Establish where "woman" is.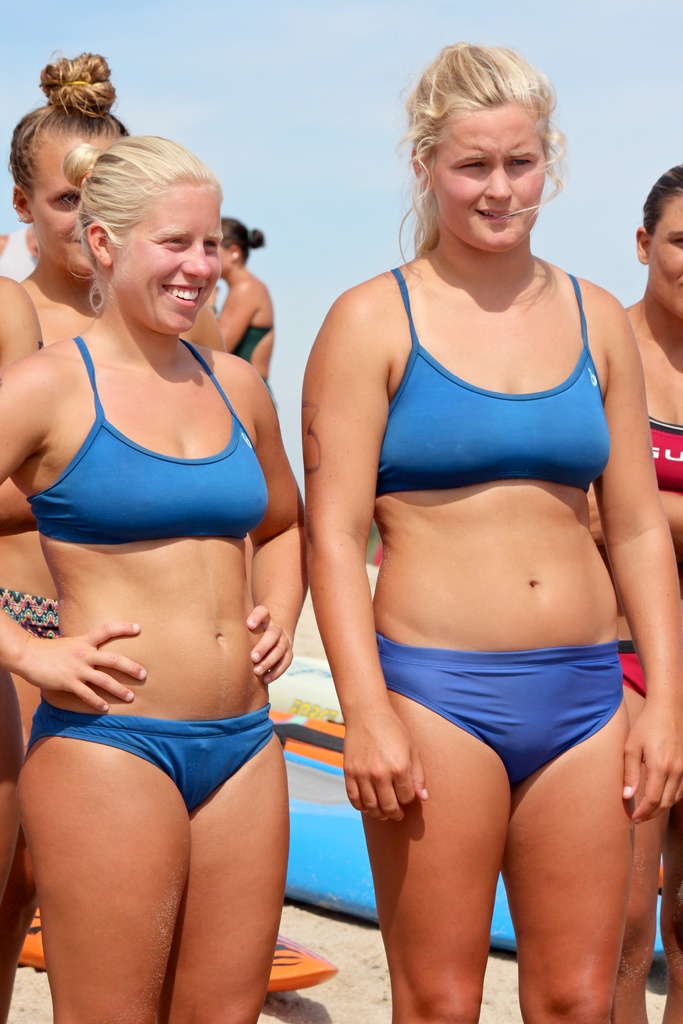
Established at (609,173,682,1023).
